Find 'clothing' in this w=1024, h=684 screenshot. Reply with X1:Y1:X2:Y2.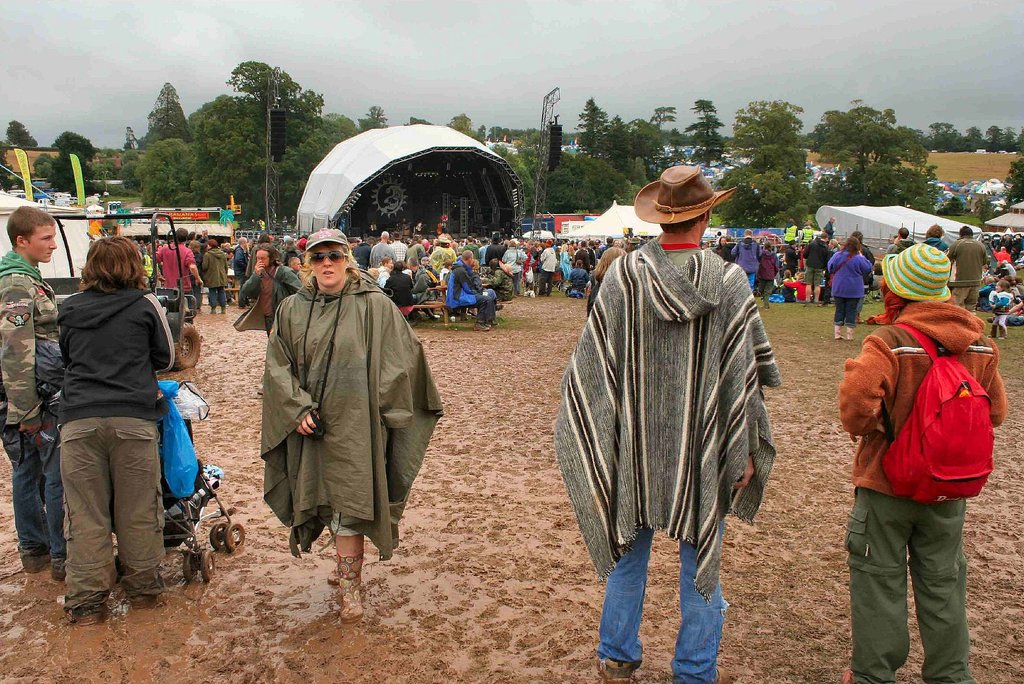
992:289:1011:323.
